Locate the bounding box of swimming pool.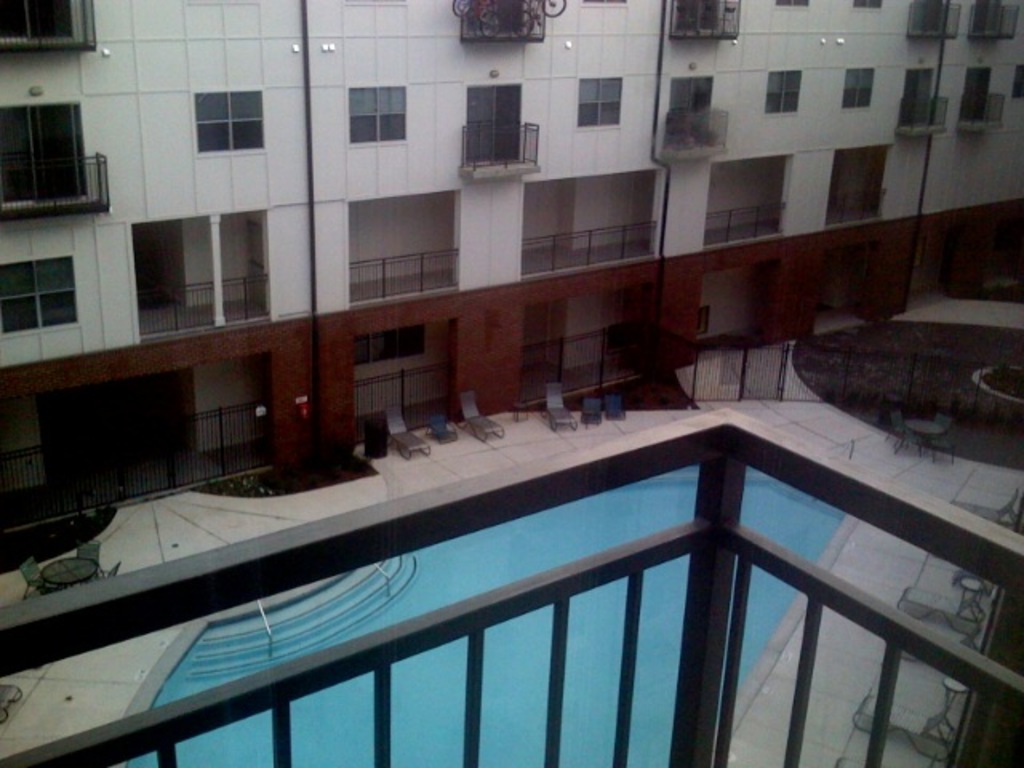
Bounding box: <box>110,467,859,766</box>.
